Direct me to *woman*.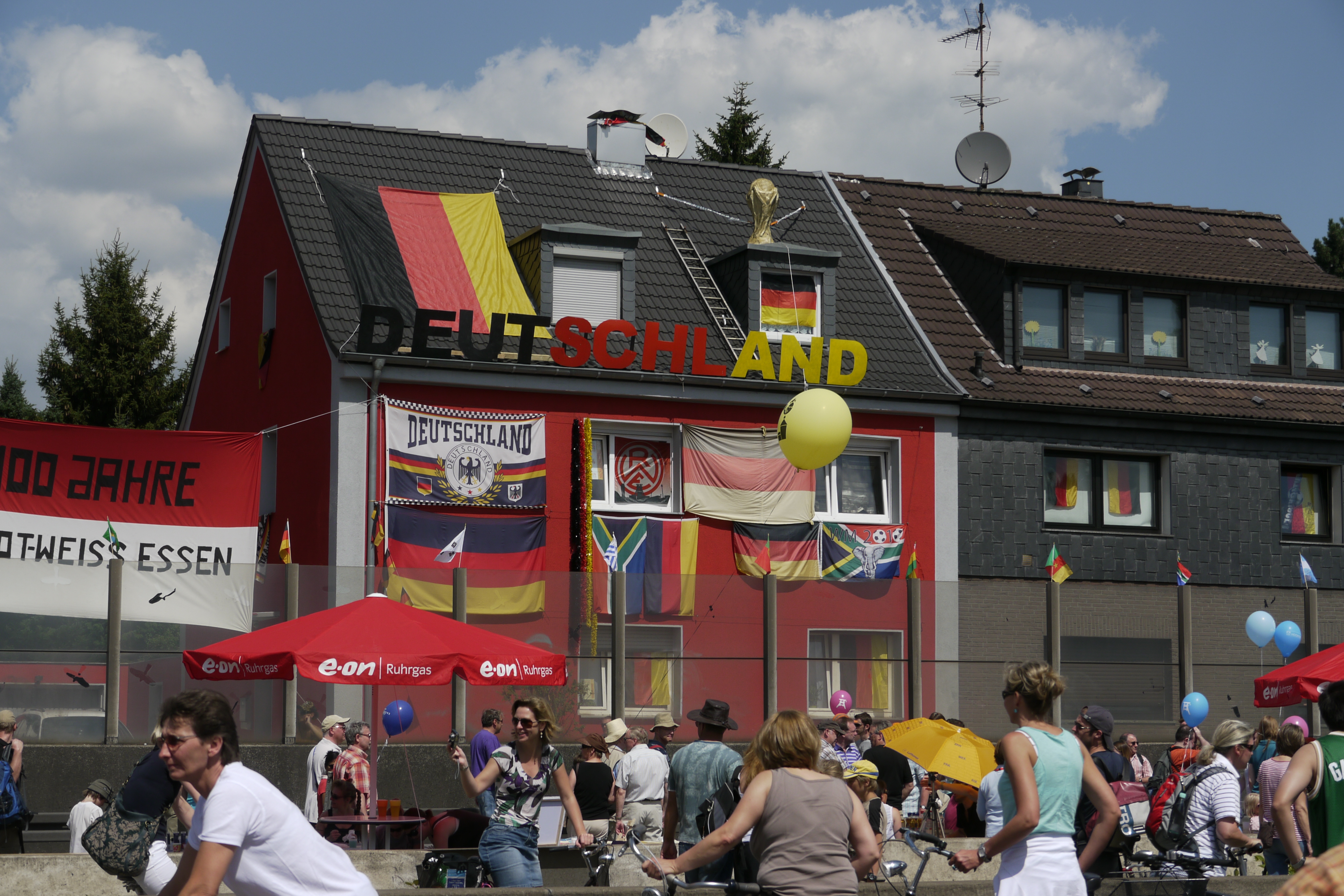
Direction: (left=407, top=234, right=429, bottom=286).
